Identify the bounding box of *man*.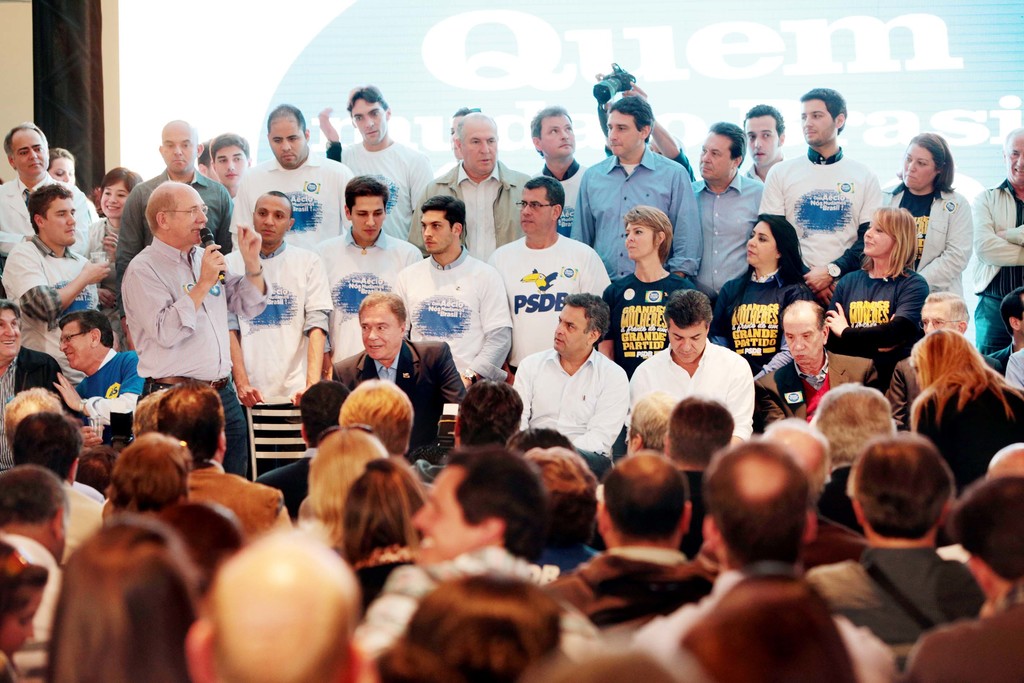
<bbox>485, 177, 618, 365</bbox>.
